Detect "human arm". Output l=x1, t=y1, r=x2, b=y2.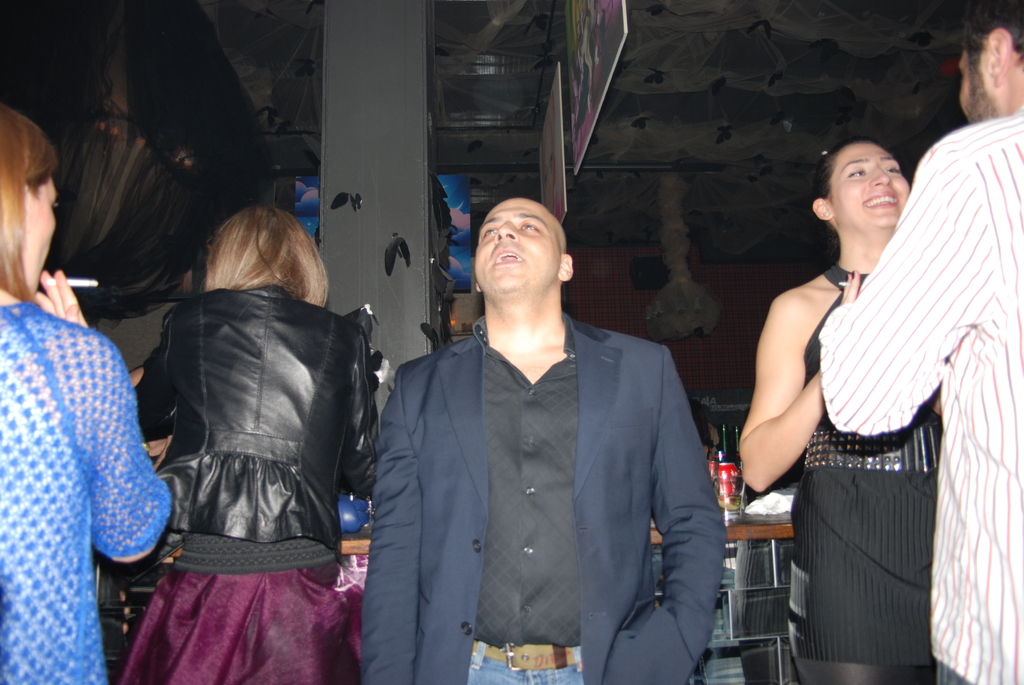
l=131, t=310, r=178, b=447.
